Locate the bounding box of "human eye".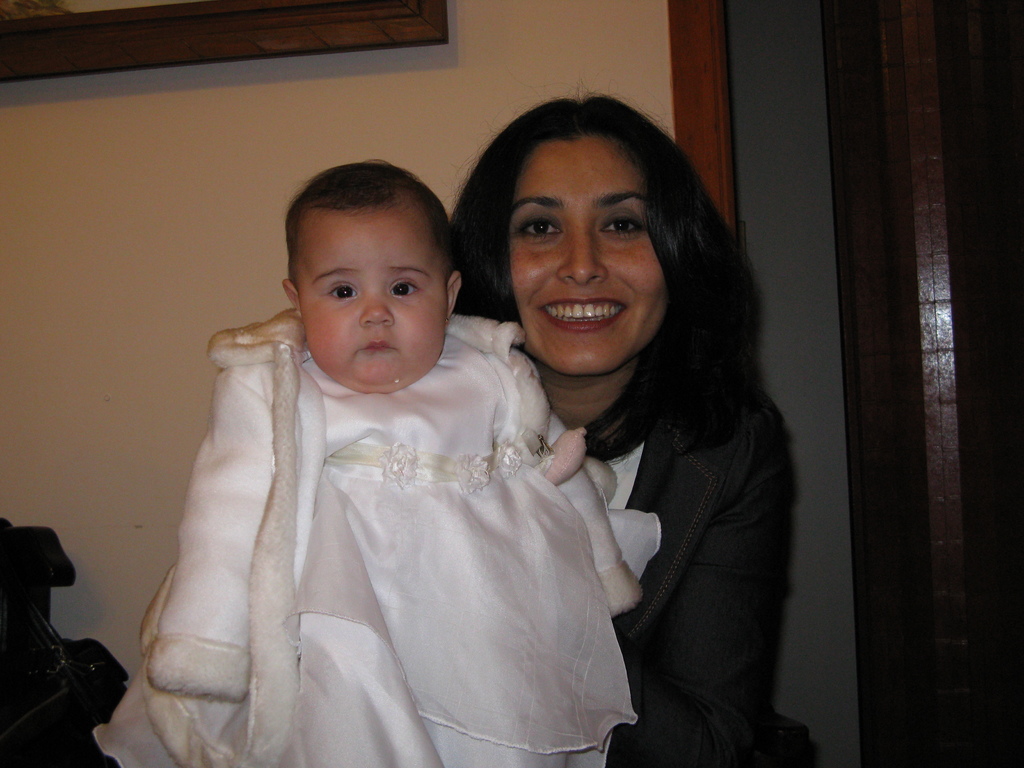
Bounding box: l=515, t=219, r=569, b=246.
